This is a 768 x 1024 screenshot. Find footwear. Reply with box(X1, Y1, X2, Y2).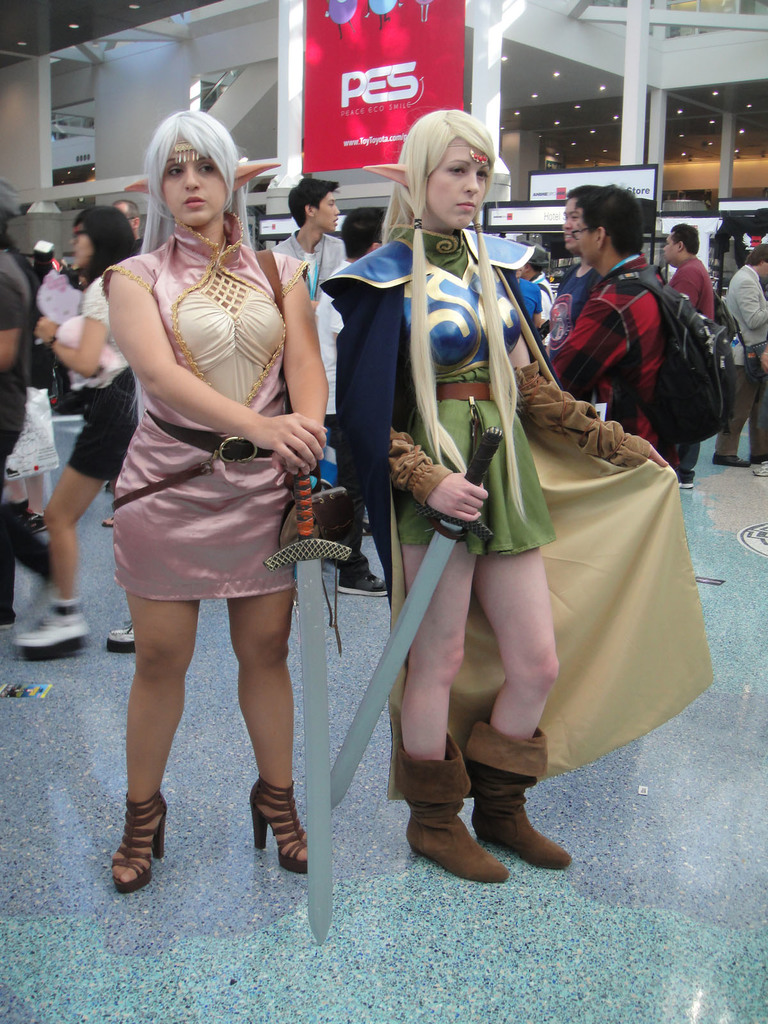
box(22, 512, 46, 533).
